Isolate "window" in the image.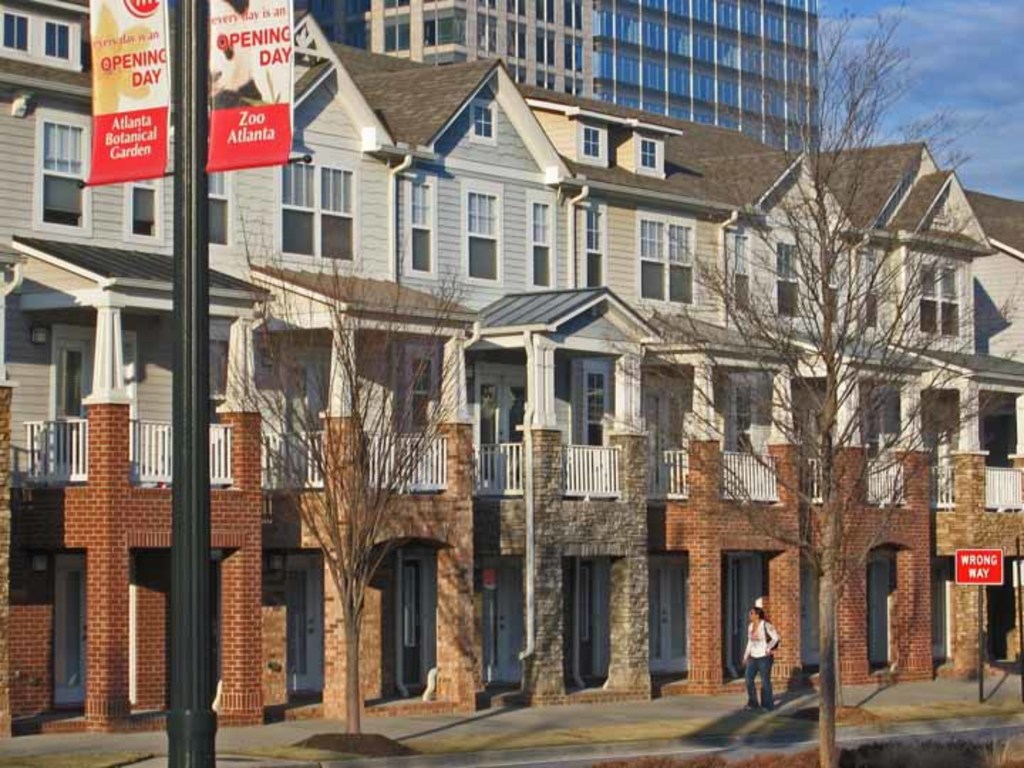
Isolated region: 203, 169, 229, 249.
